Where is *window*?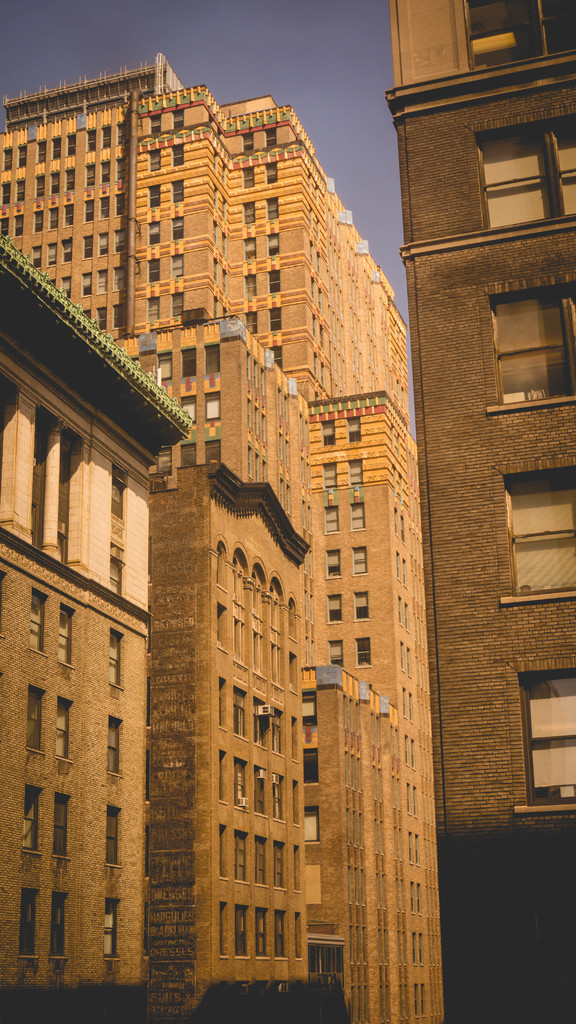
crop(90, 124, 97, 148).
